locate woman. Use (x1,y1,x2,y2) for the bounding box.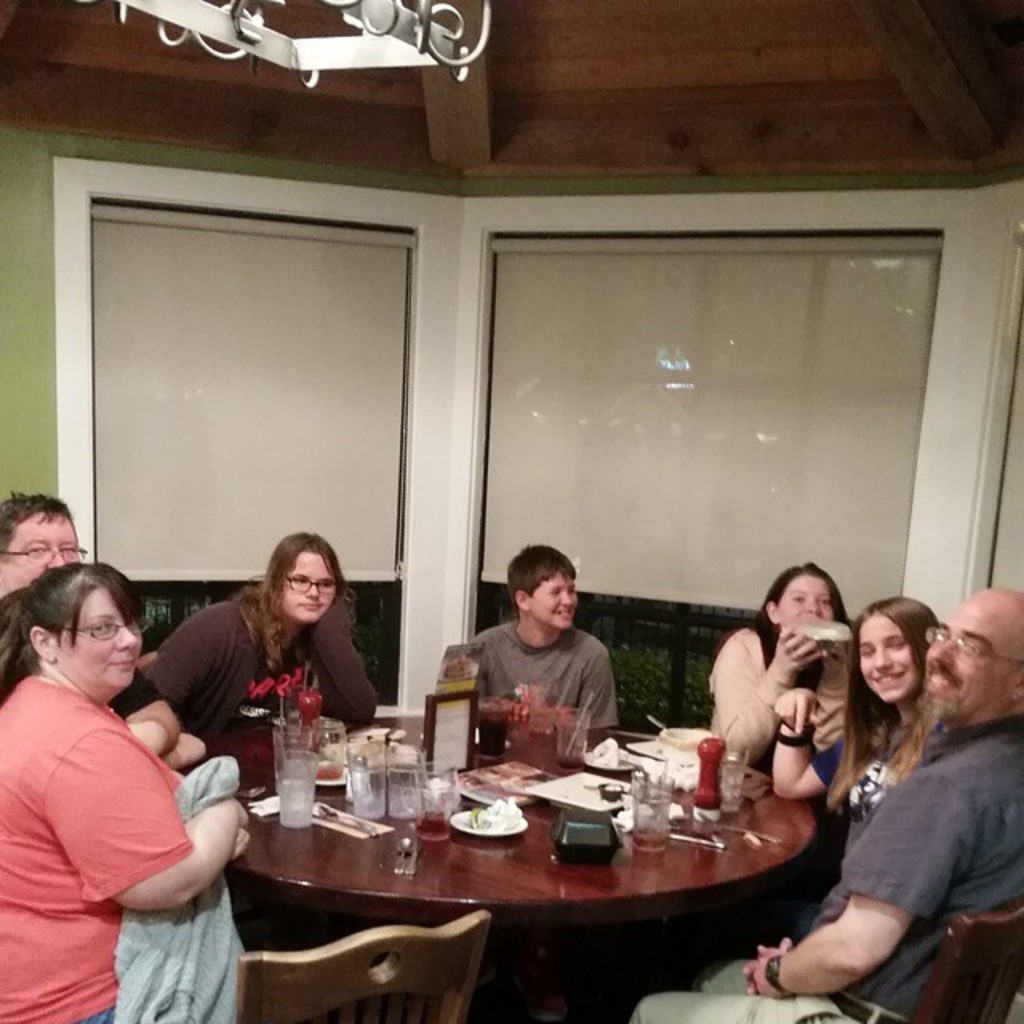
(104,536,386,733).
